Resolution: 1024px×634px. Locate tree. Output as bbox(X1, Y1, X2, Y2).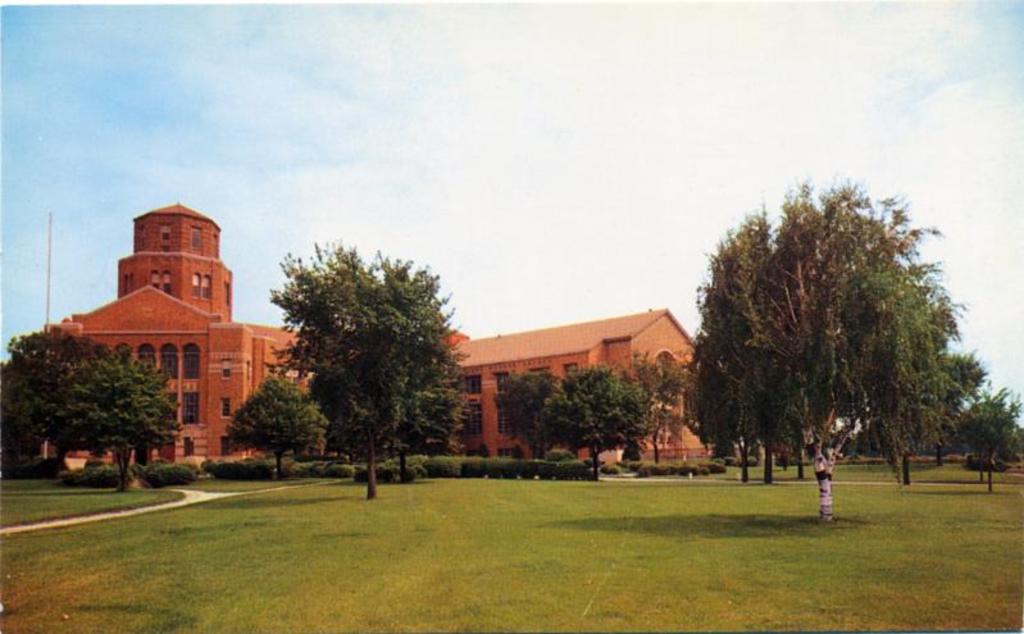
bbox(258, 240, 474, 489).
